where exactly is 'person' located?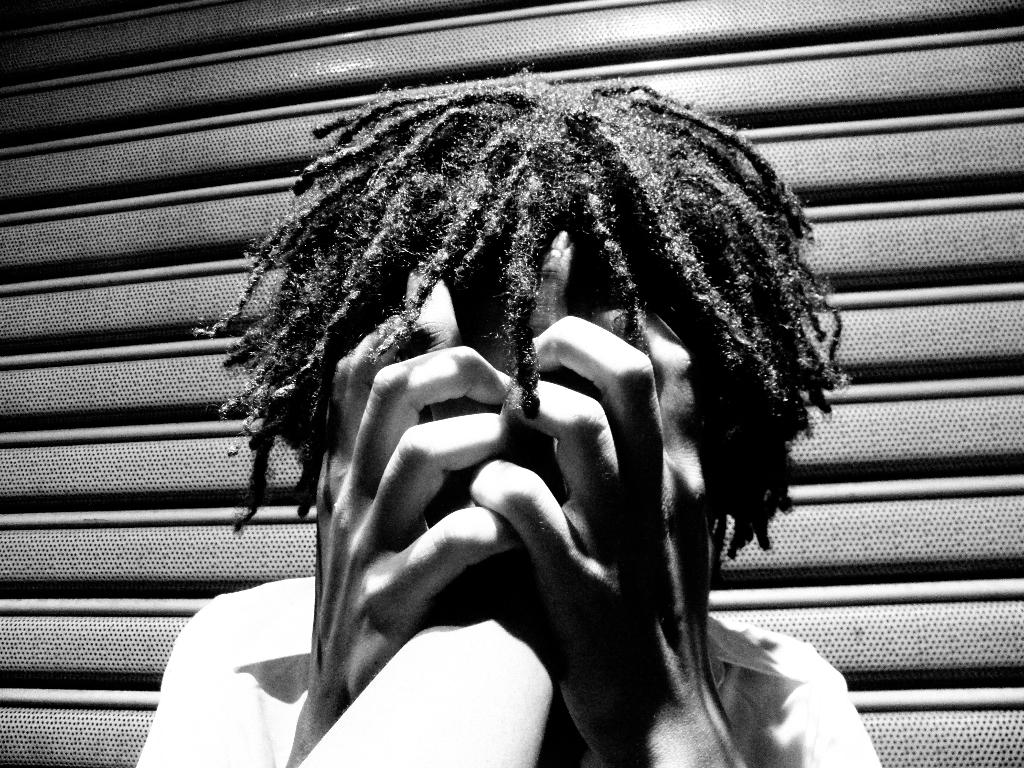
Its bounding box is select_region(132, 61, 880, 767).
